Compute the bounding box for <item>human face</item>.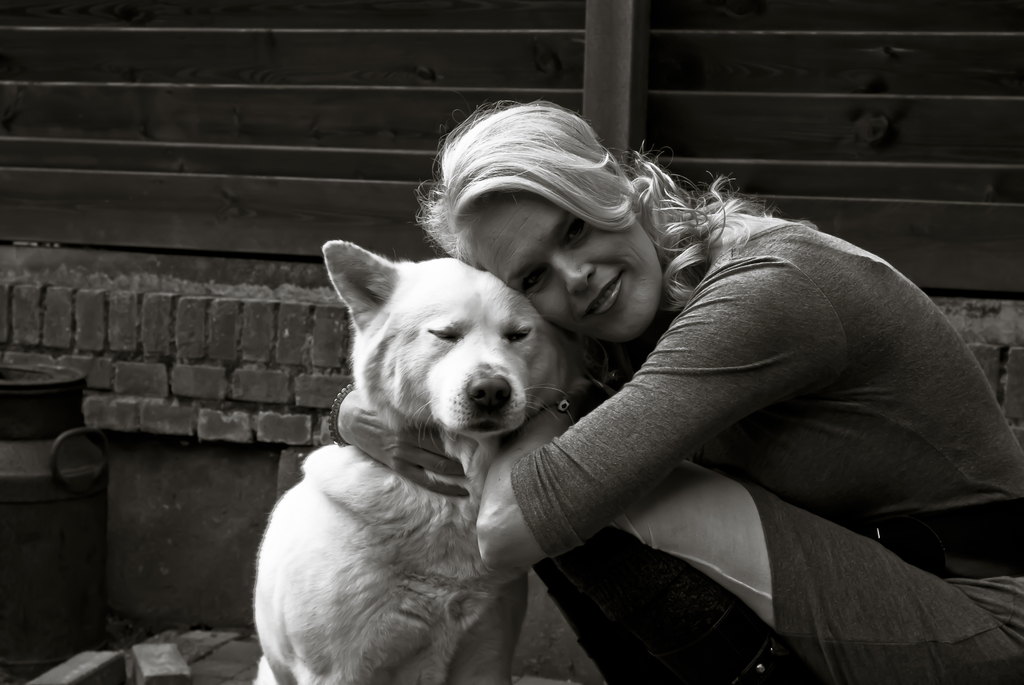
l=473, t=191, r=663, b=342.
